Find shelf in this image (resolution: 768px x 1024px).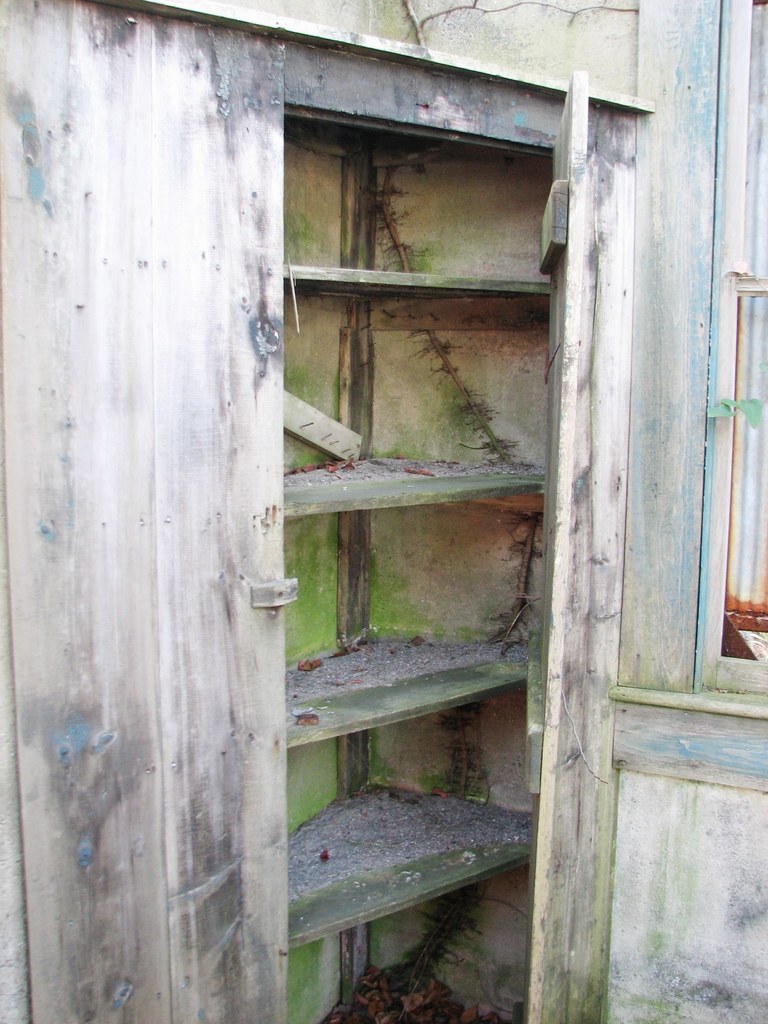
[x1=285, y1=273, x2=553, y2=517].
